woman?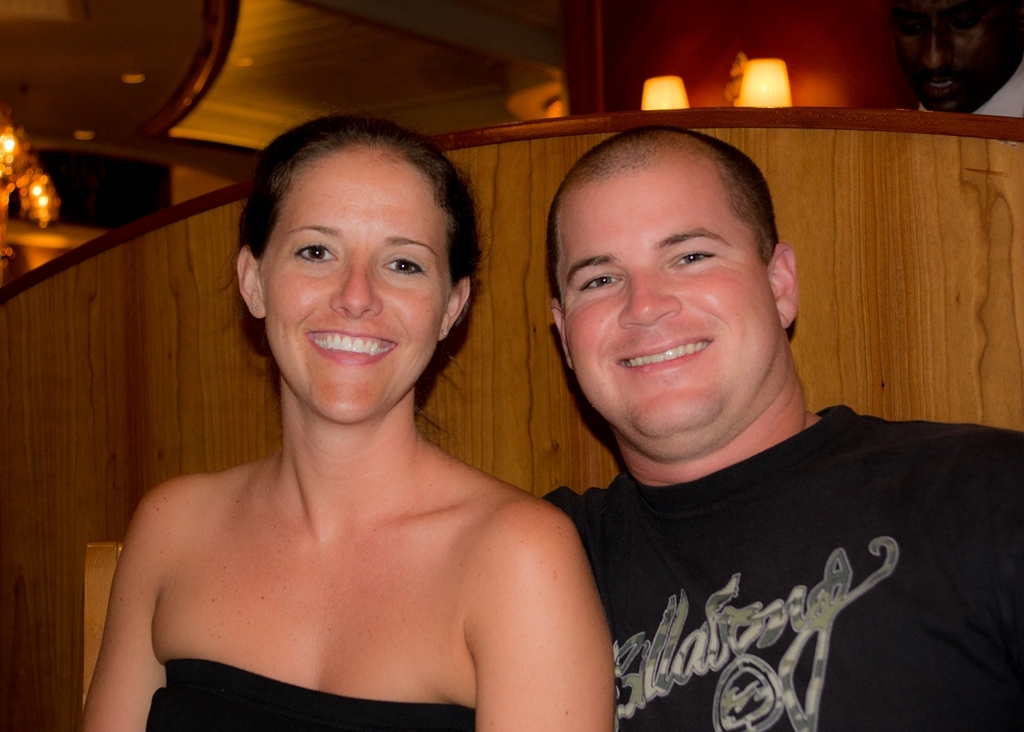
(x1=79, y1=109, x2=641, y2=731)
